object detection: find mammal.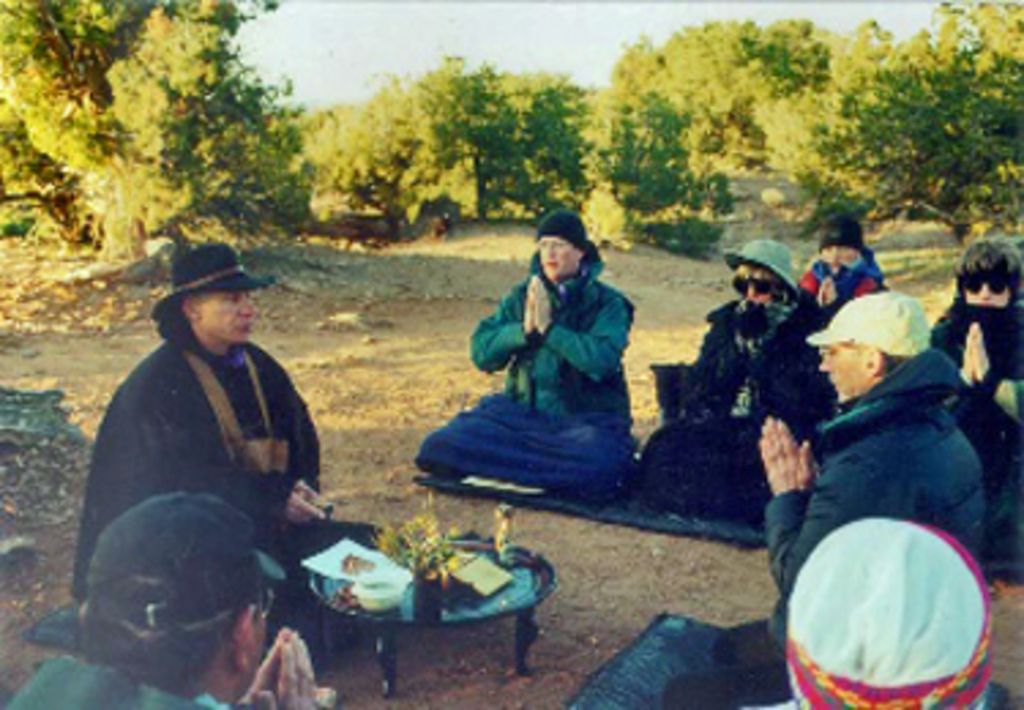
[x1=412, y1=205, x2=631, y2=500].
